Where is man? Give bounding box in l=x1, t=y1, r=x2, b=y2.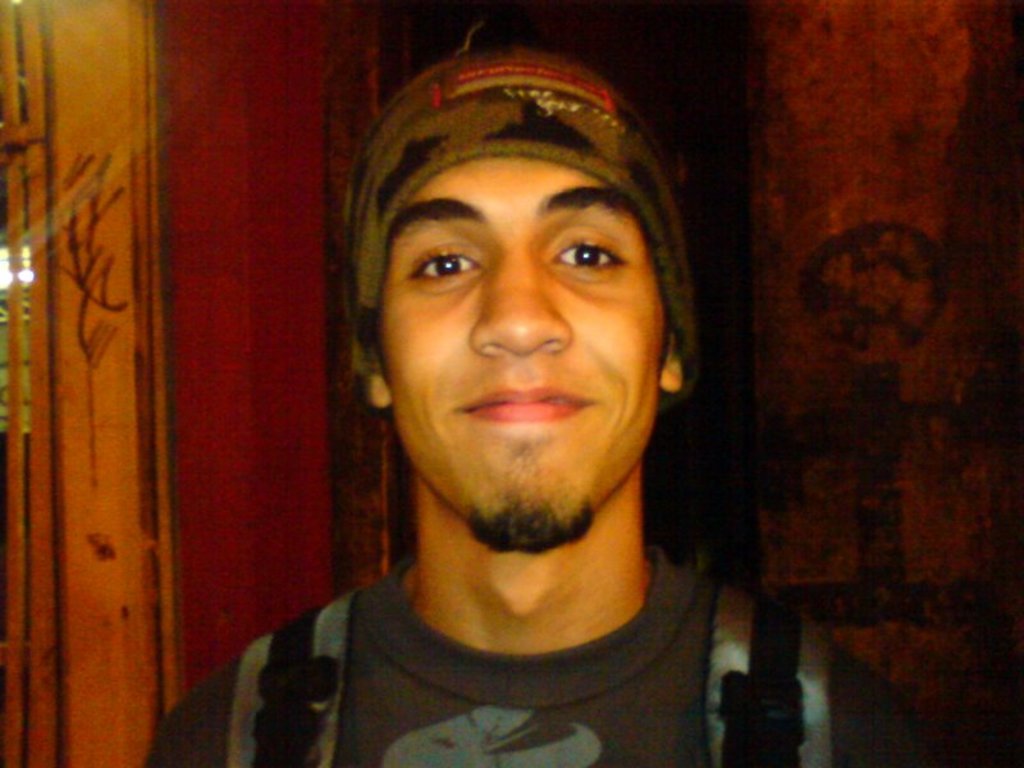
l=180, t=32, r=826, b=767.
